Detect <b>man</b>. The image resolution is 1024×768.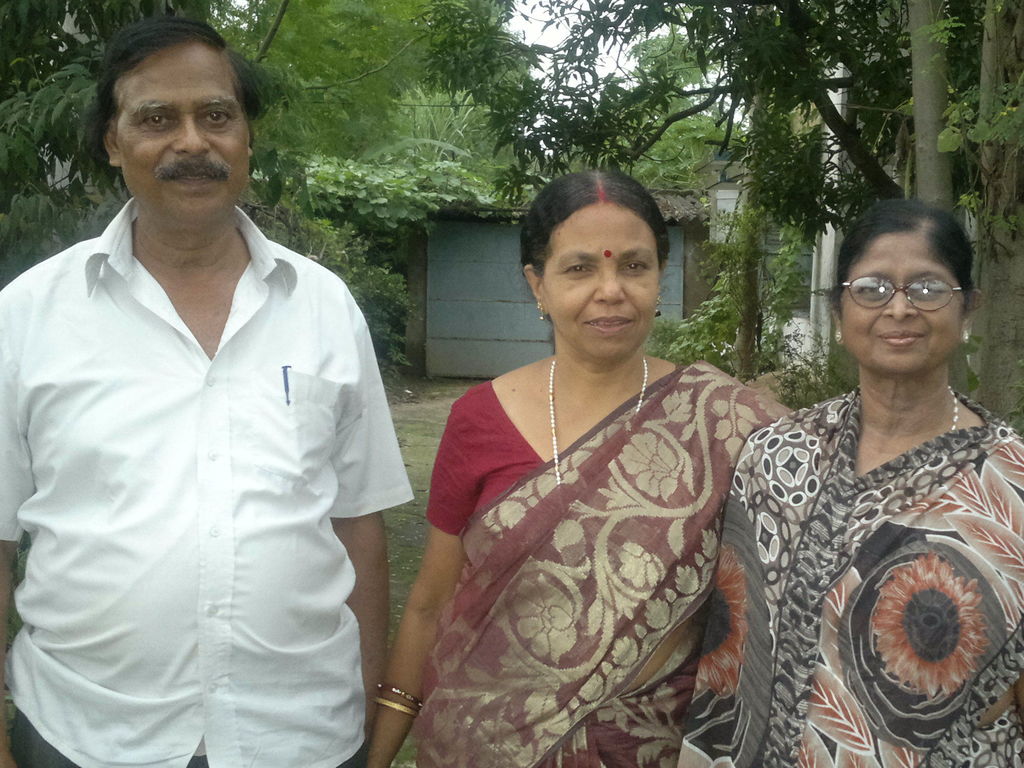
bbox=(22, 20, 408, 767).
